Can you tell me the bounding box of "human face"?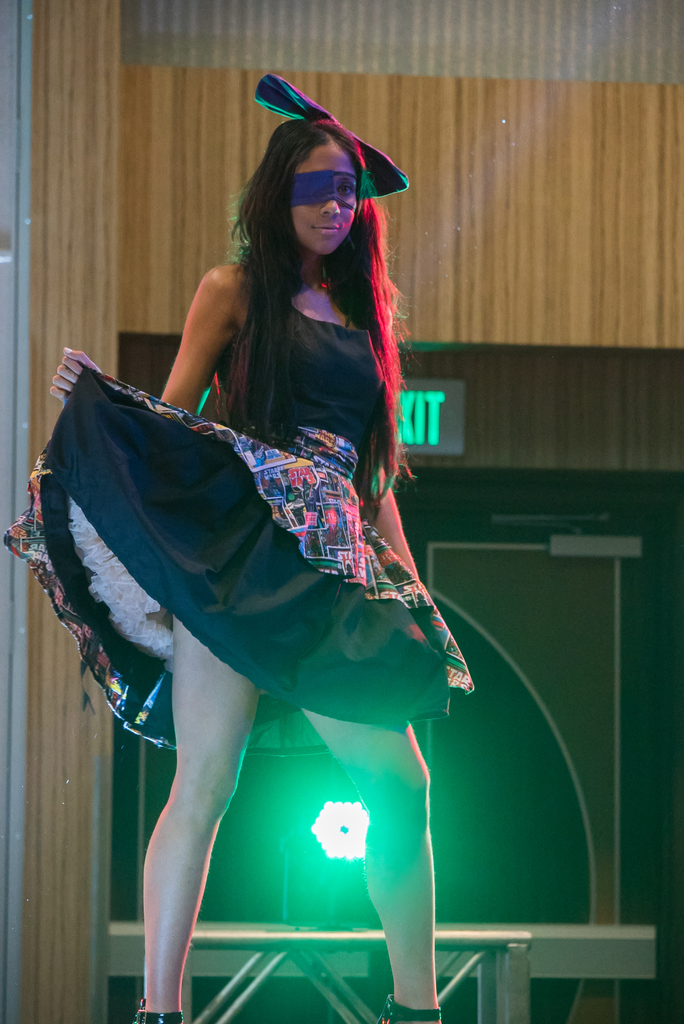
box=[287, 141, 361, 256].
